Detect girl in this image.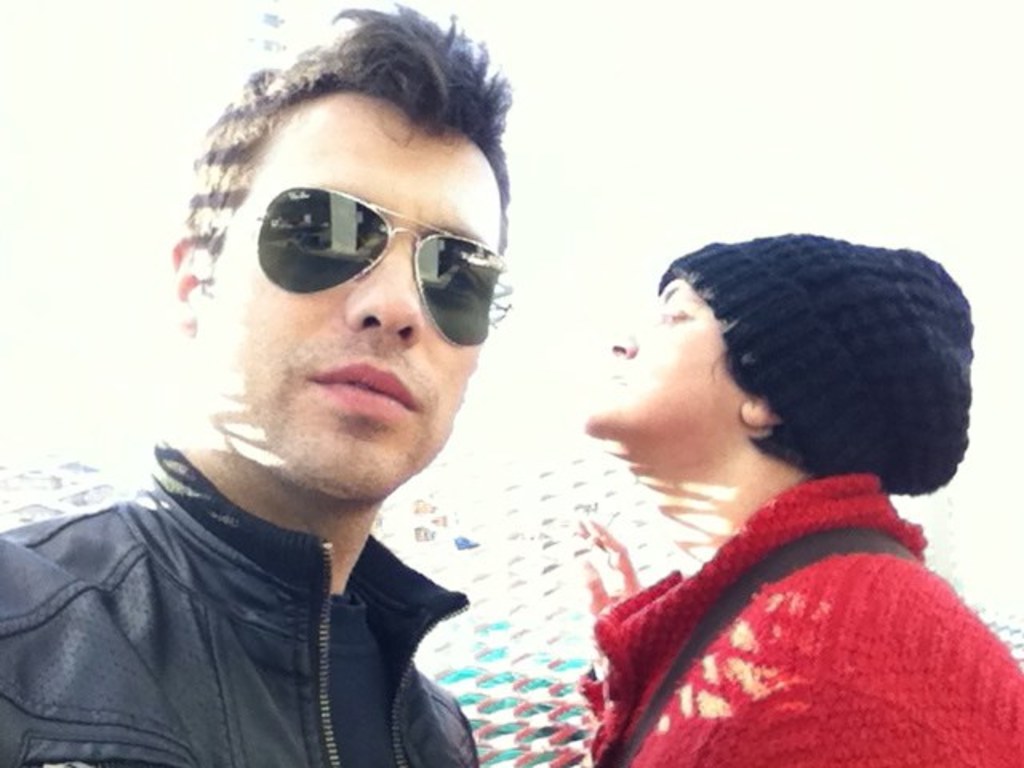
Detection: detection(579, 234, 1022, 766).
